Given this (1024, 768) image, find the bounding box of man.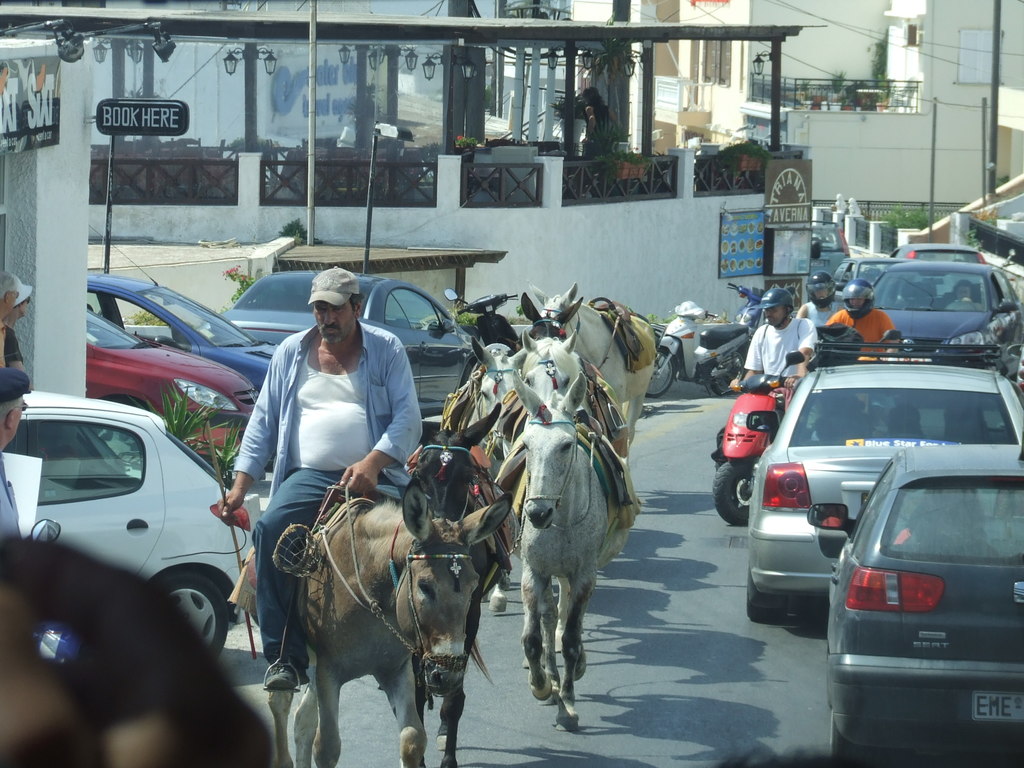
[left=953, top=281, right=981, bottom=307].
